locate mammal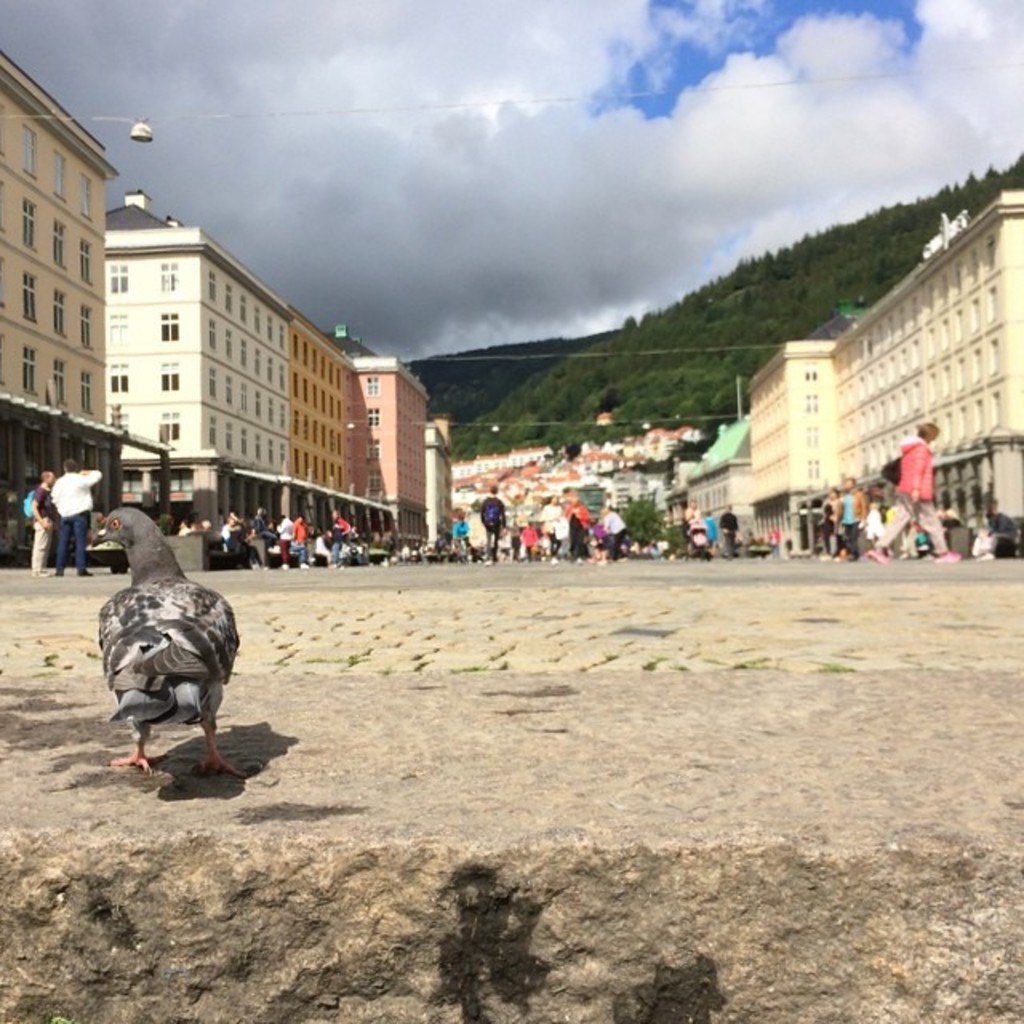
pyautogui.locateOnScreen(480, 483, 506, 560)
